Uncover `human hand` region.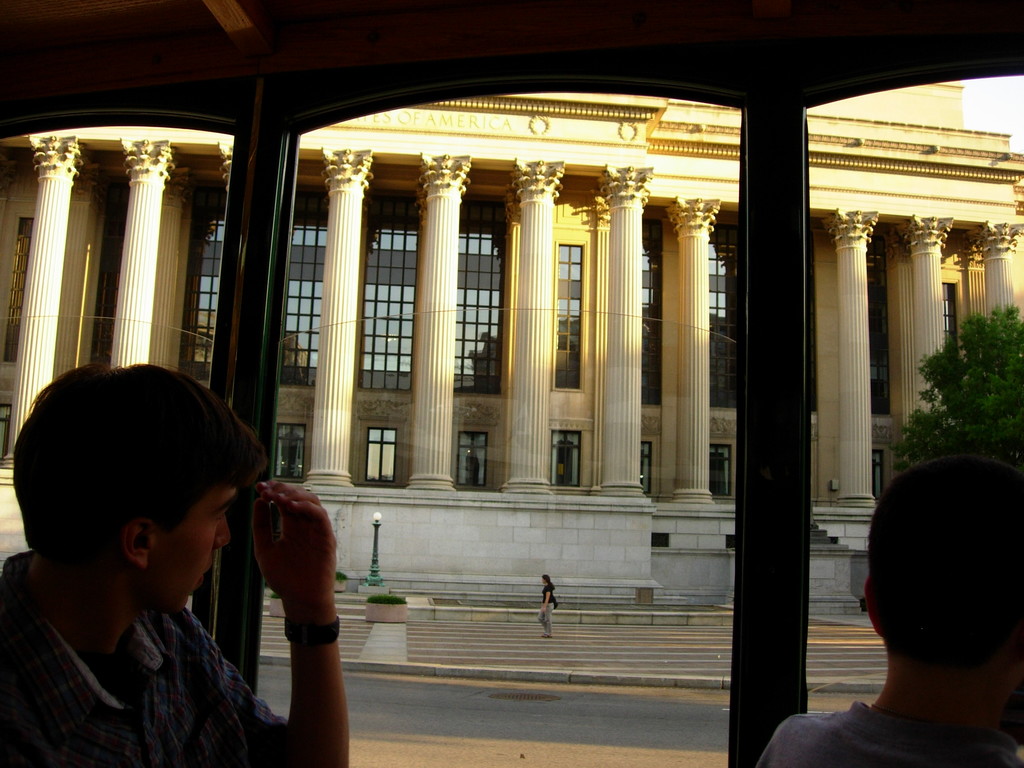
Uncovered: bbox(250, 480, 335, 598).
